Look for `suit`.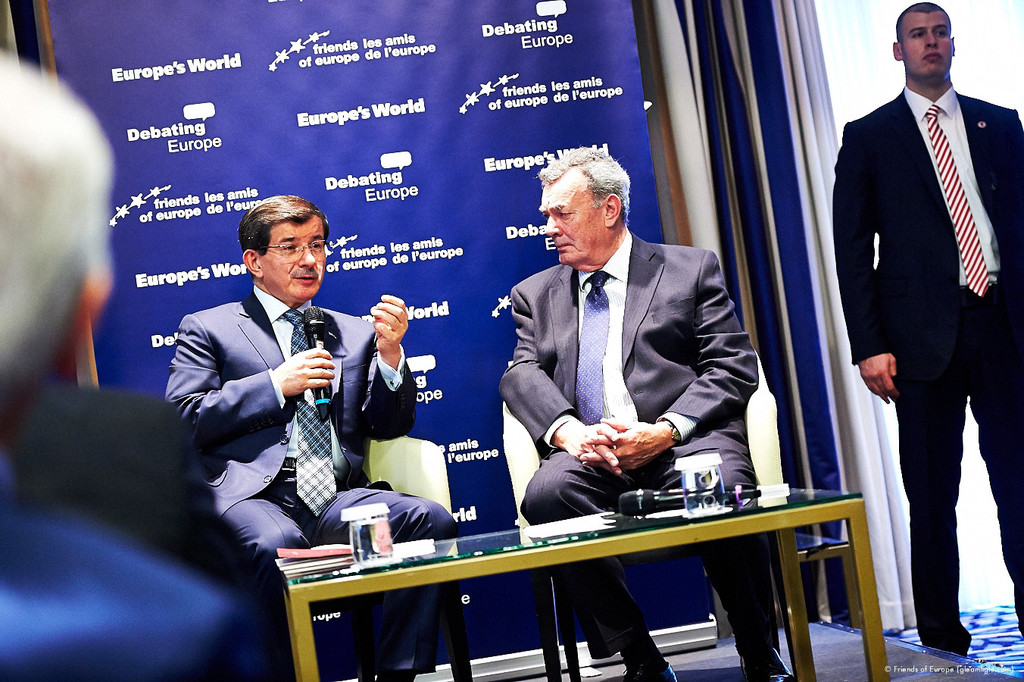
Found: box=[164, 283, 456, 673].
